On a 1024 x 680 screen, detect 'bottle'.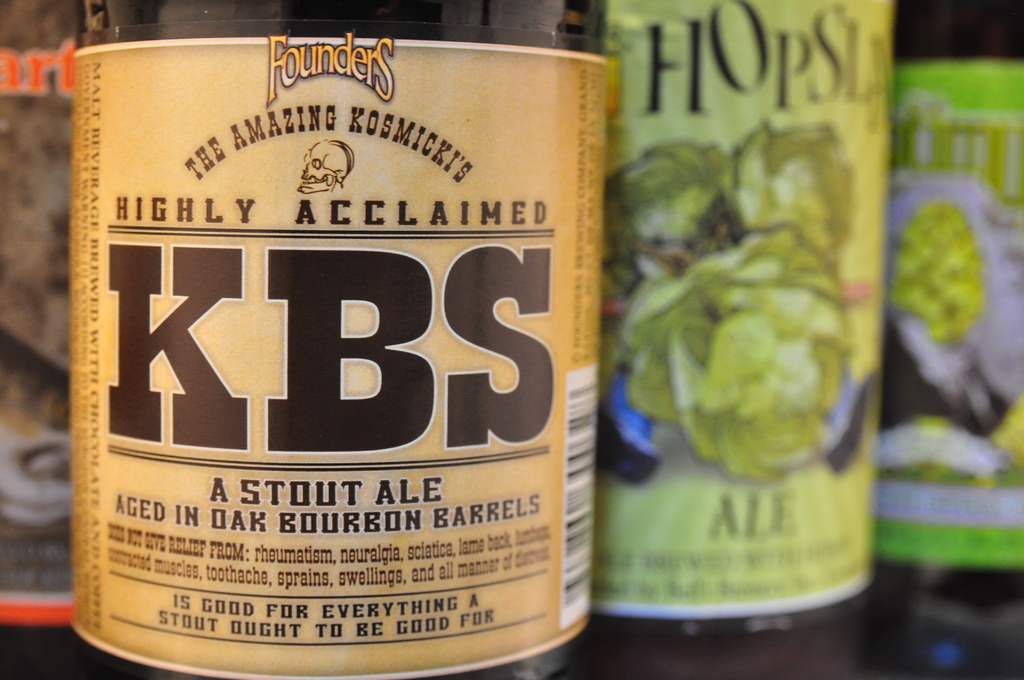
select_region(63, 0, 627, 667).
